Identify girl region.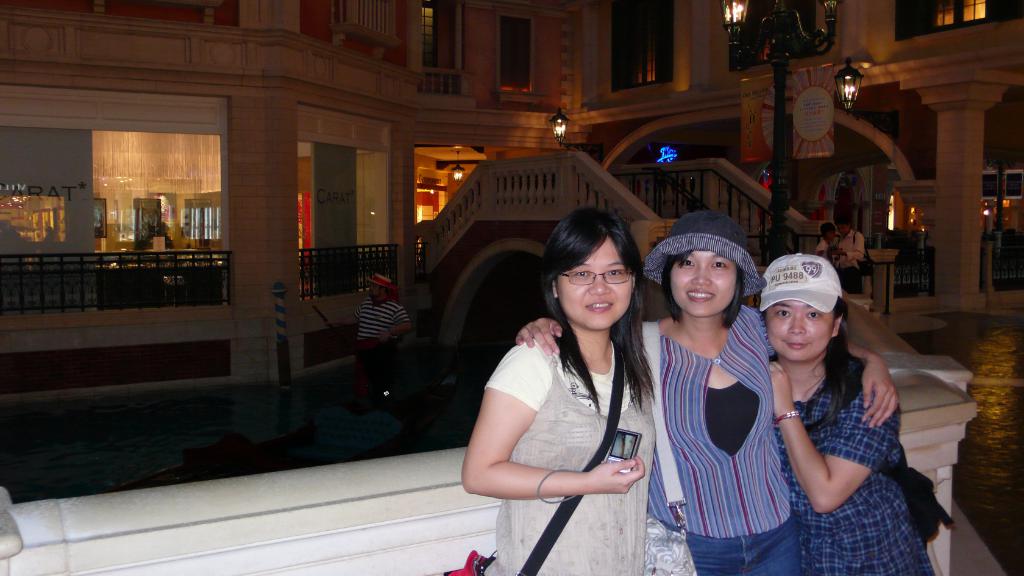
Region: <region>515, 210, 900, 575</region>.
